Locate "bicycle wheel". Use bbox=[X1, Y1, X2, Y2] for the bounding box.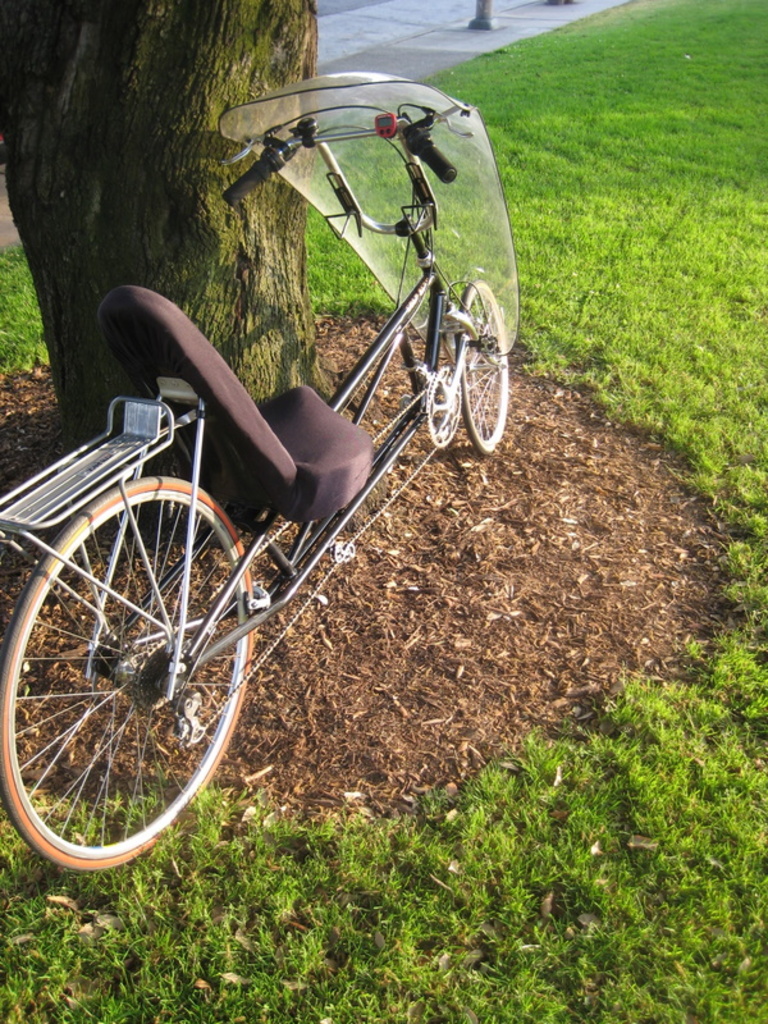
bbox=[452, 276, 512, 461].
